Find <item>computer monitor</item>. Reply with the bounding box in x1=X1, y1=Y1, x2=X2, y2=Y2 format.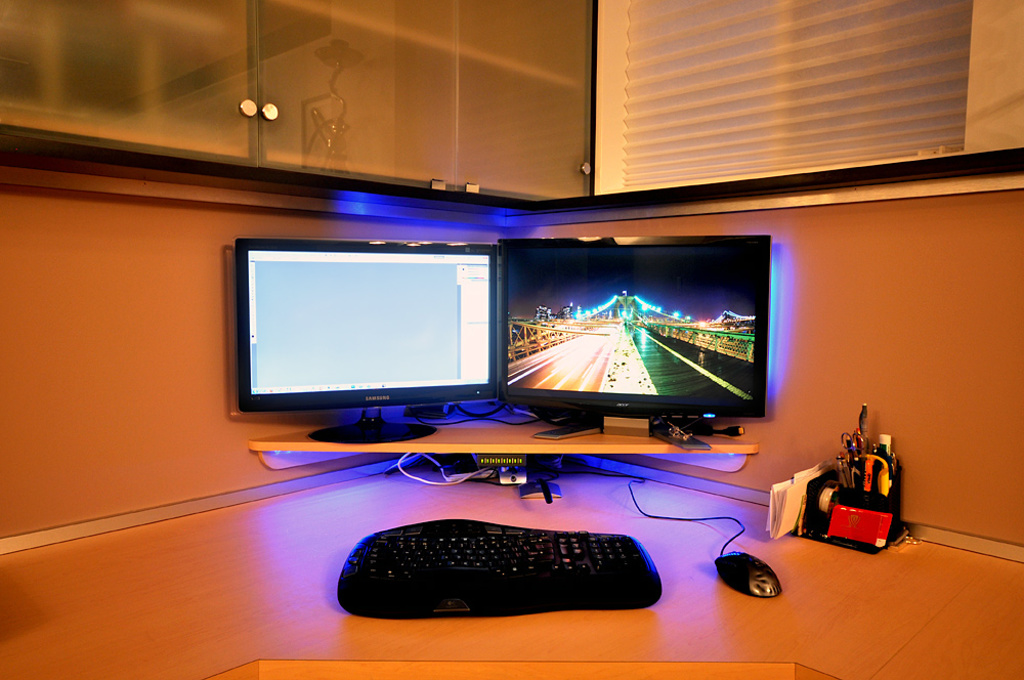
x1=503, y1=238, x2=775, y2=442.
